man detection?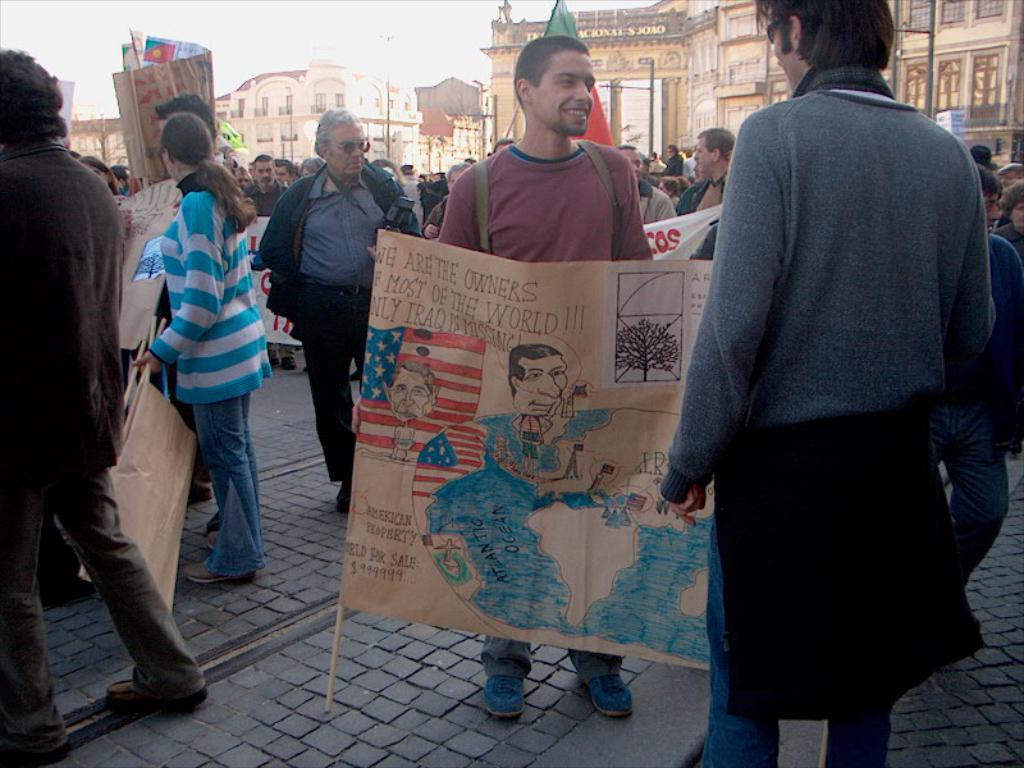
left=266, top=155, right=296, bottom=183
